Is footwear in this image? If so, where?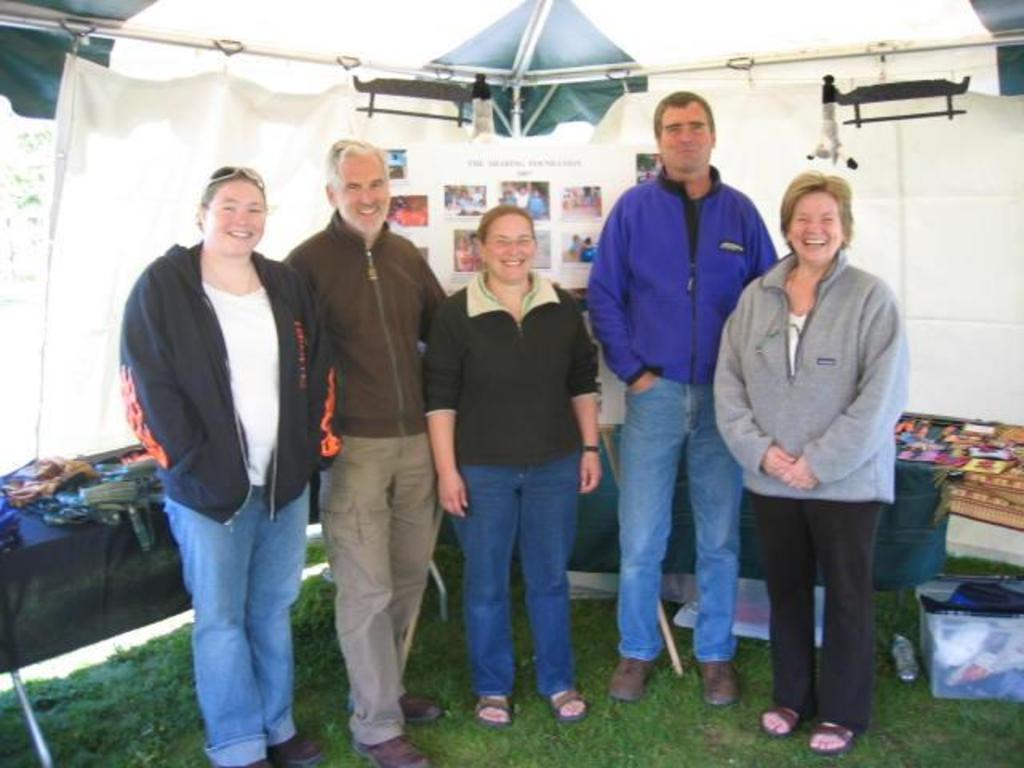
Yes, at 403, 694, 443, 728.
